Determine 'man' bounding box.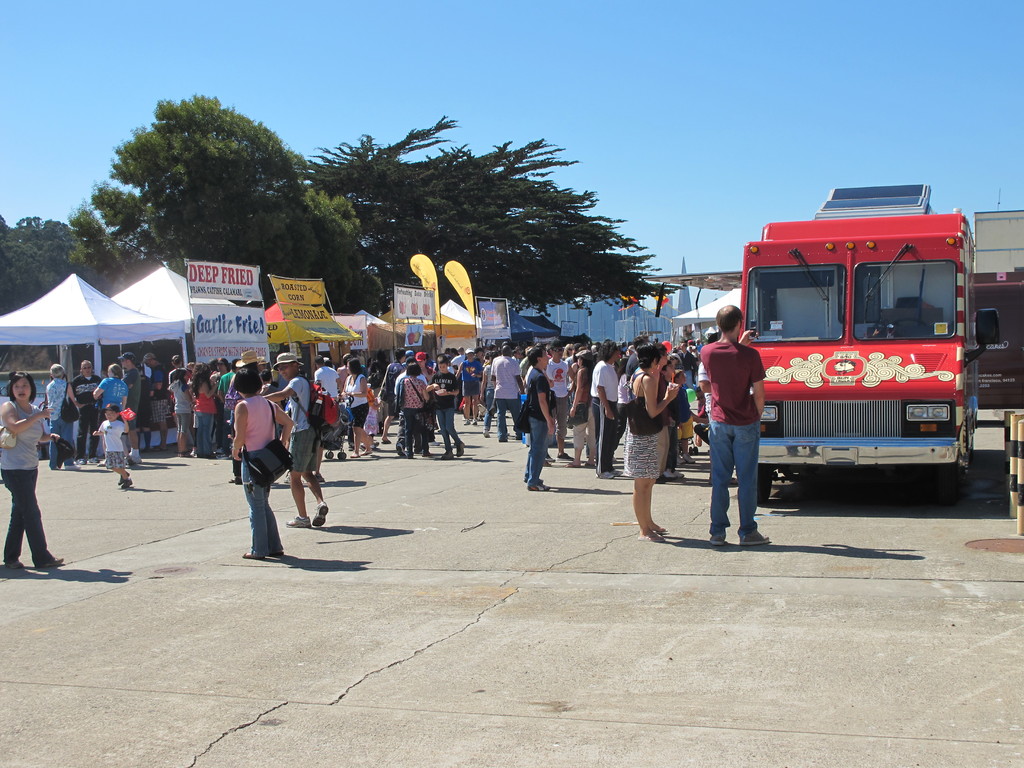
Determined: (x1=546, y1=337, x2=575, y2=453).
